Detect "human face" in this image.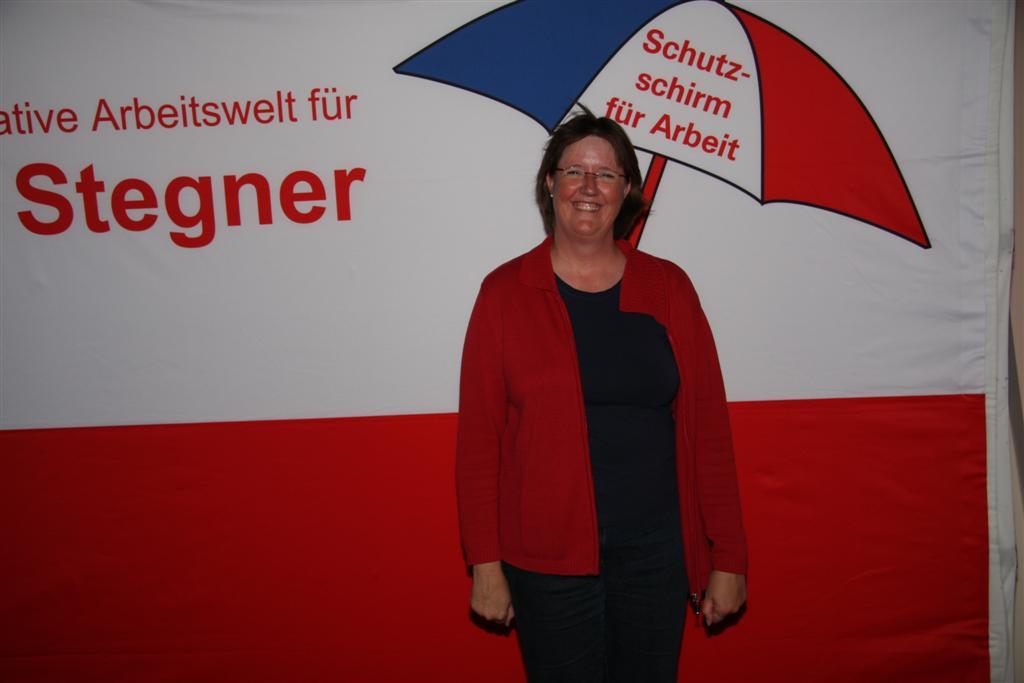
Detection: (551, 138, 629, 239).
